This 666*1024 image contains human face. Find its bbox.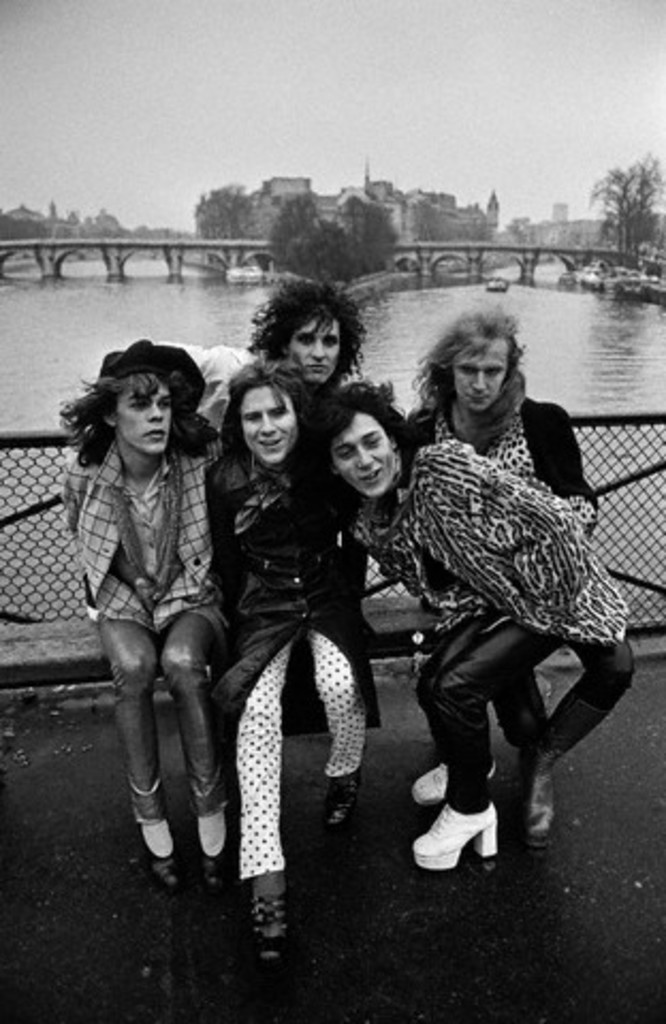
[442,333,514,412].
